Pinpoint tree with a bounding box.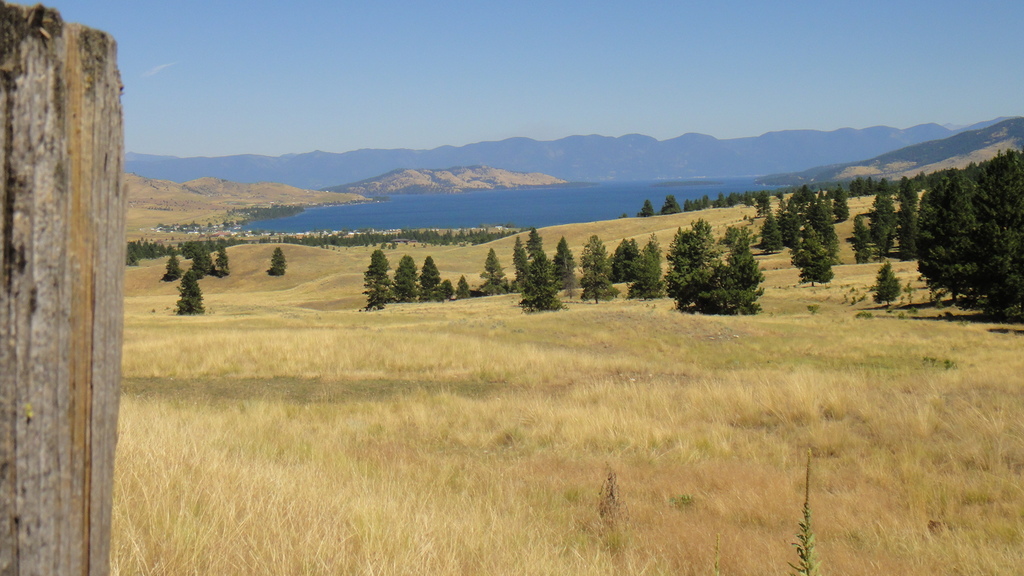
[x1=670, y1=205, x2=774, y2=308].
